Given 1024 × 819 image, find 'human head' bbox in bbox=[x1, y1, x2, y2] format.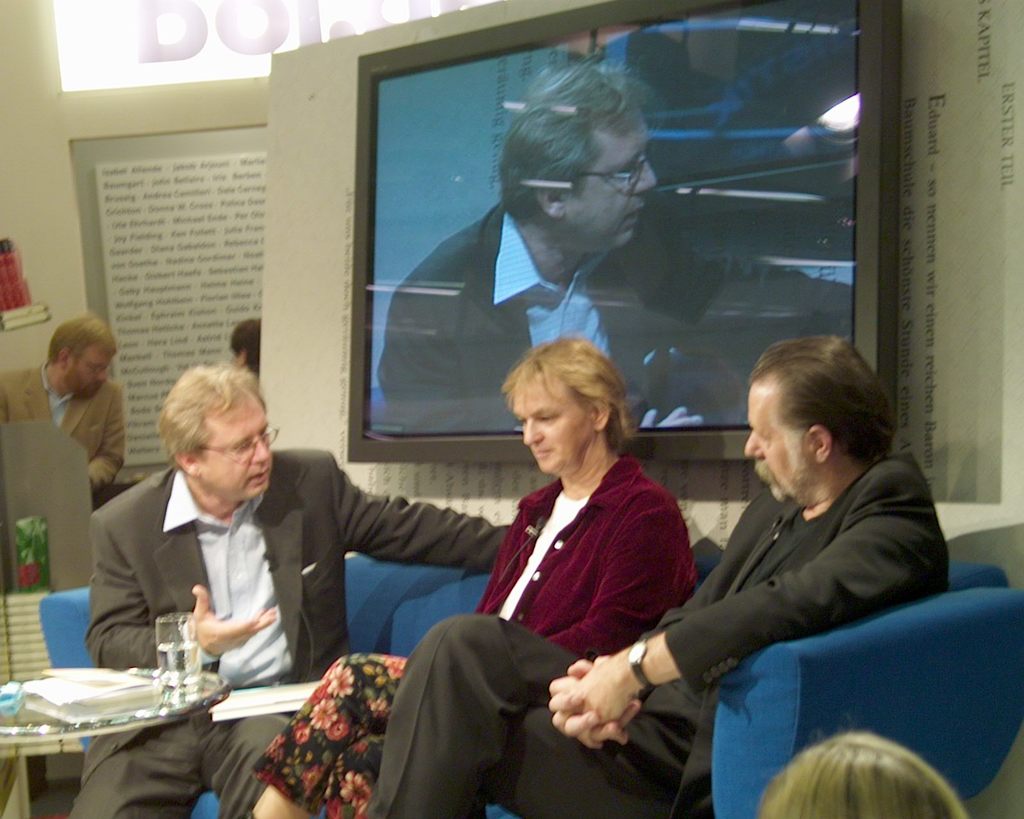
bbox=[501, 58, 657, 251].
